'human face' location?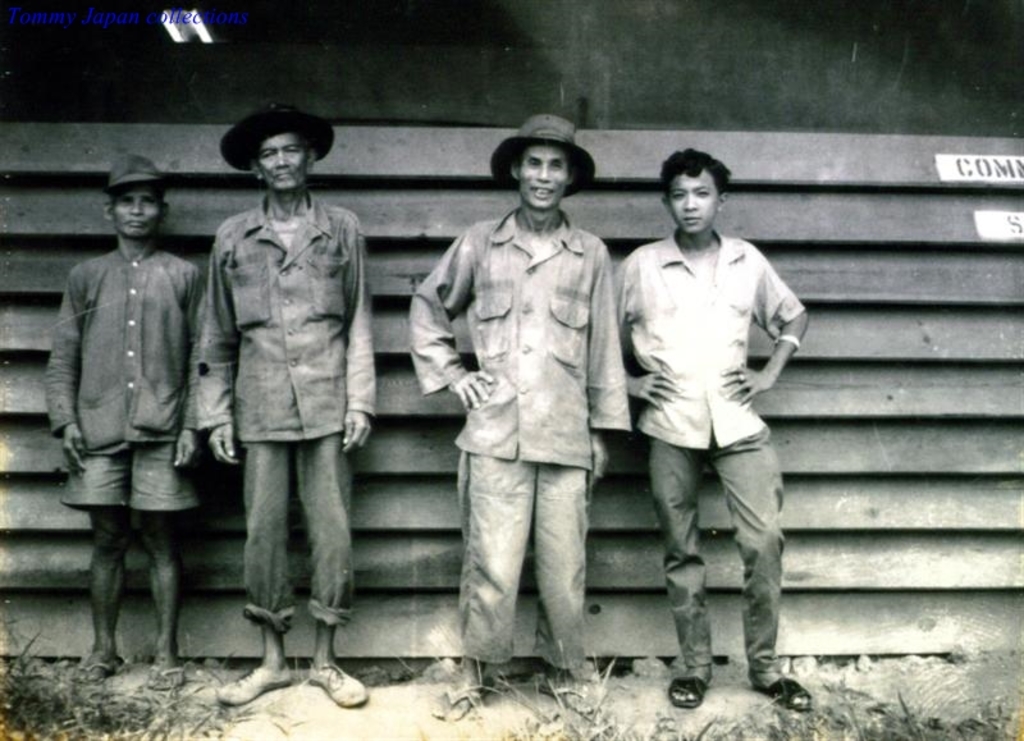
BBox(259, 133, 311, 186)
